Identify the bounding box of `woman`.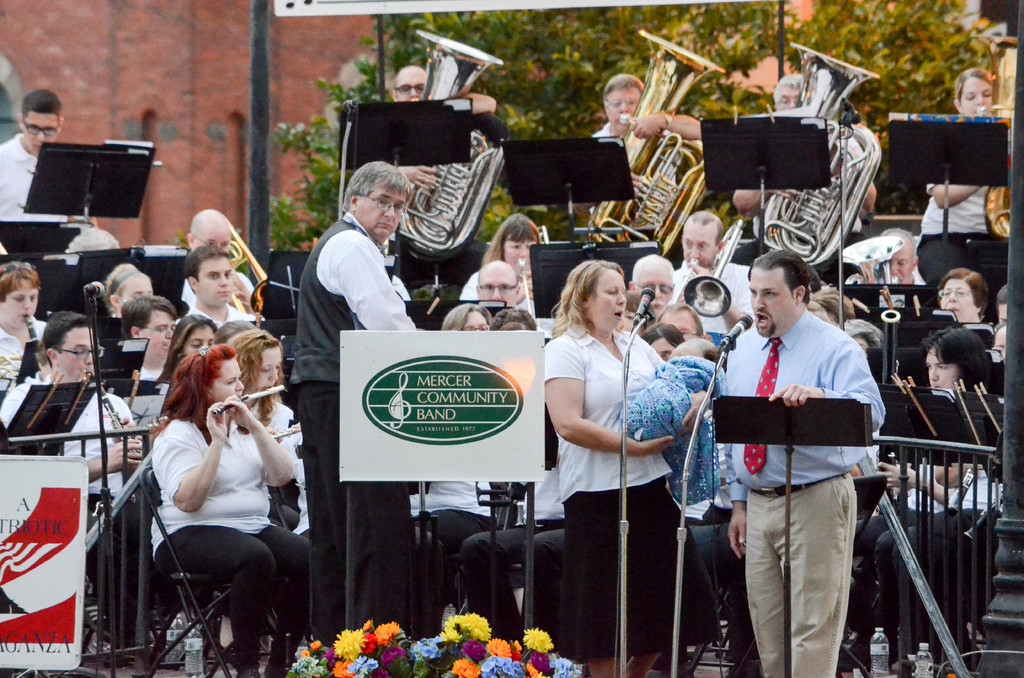
844, 328, 1006, 668.
